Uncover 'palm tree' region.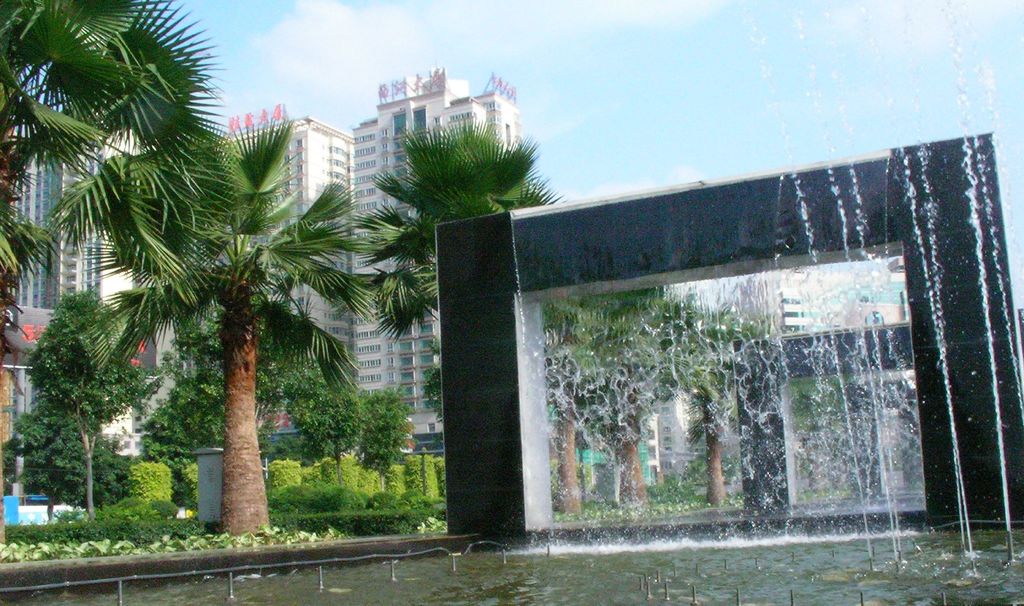
Uncovered: <bbox>103, 61, 330, 556</bbox>.
